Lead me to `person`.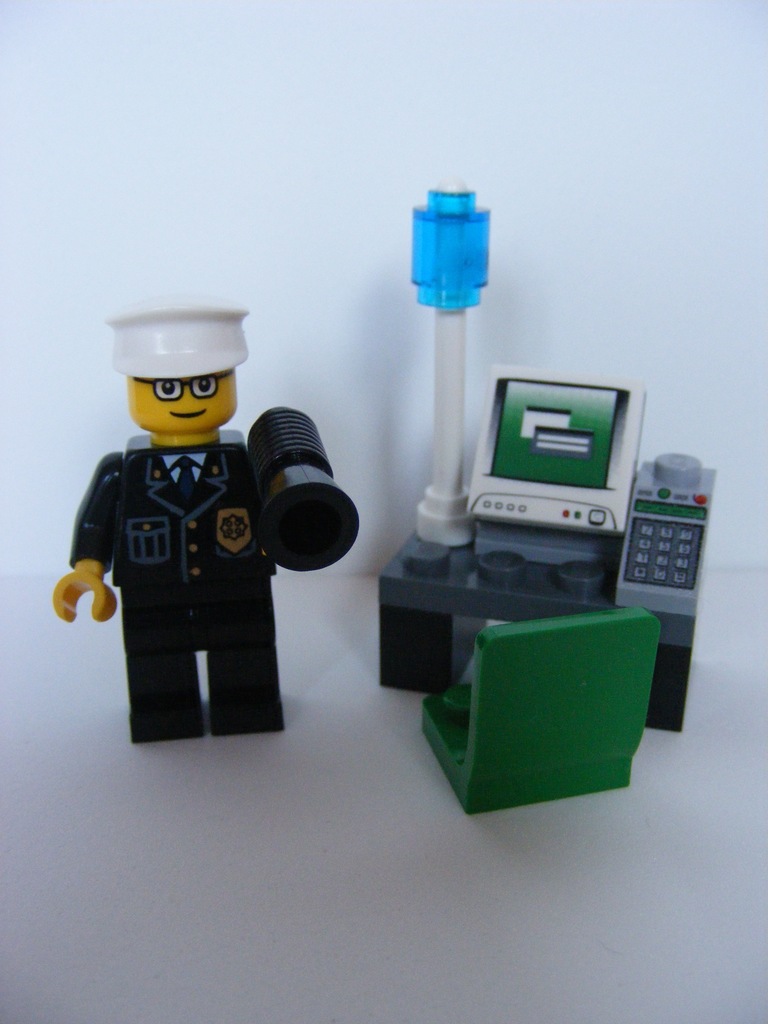
Lead to detection(54, 301, 280, 741).
